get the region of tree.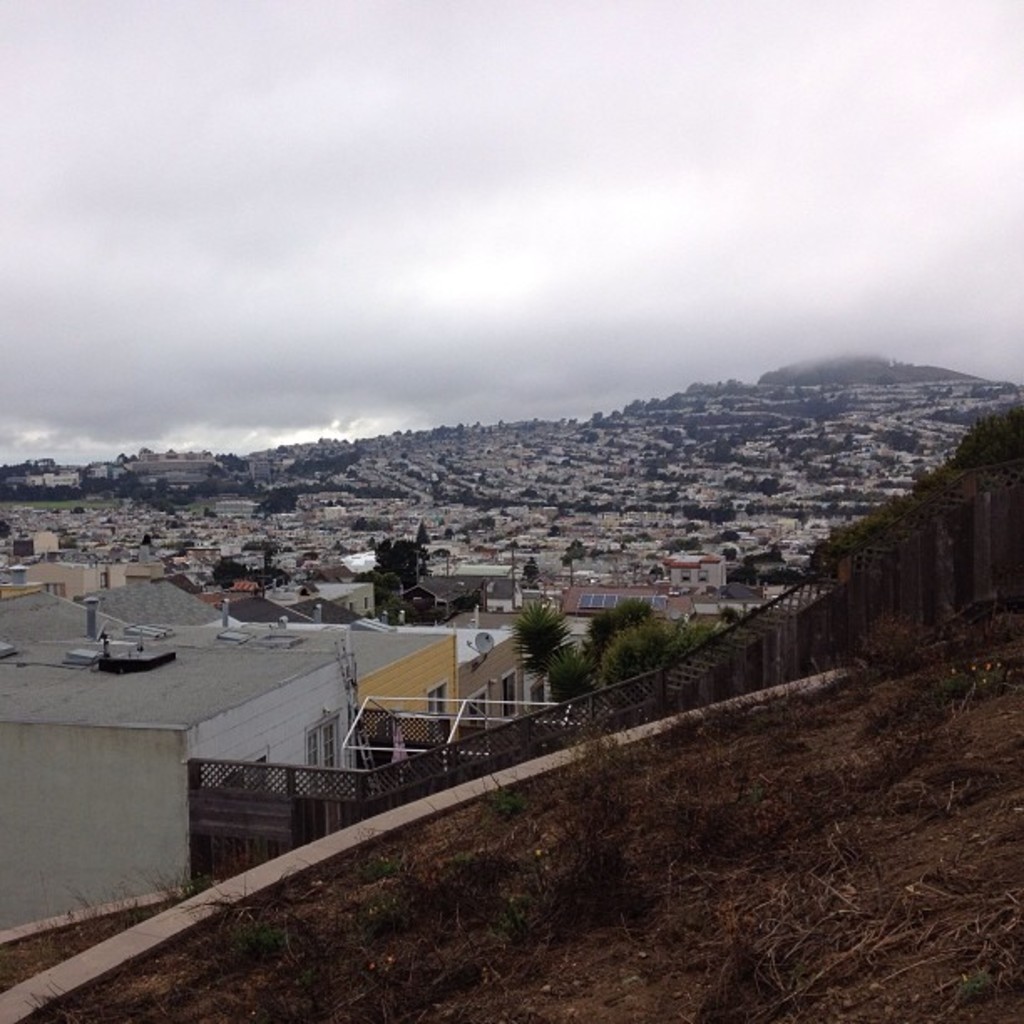
(0, 480, 94, 504).
